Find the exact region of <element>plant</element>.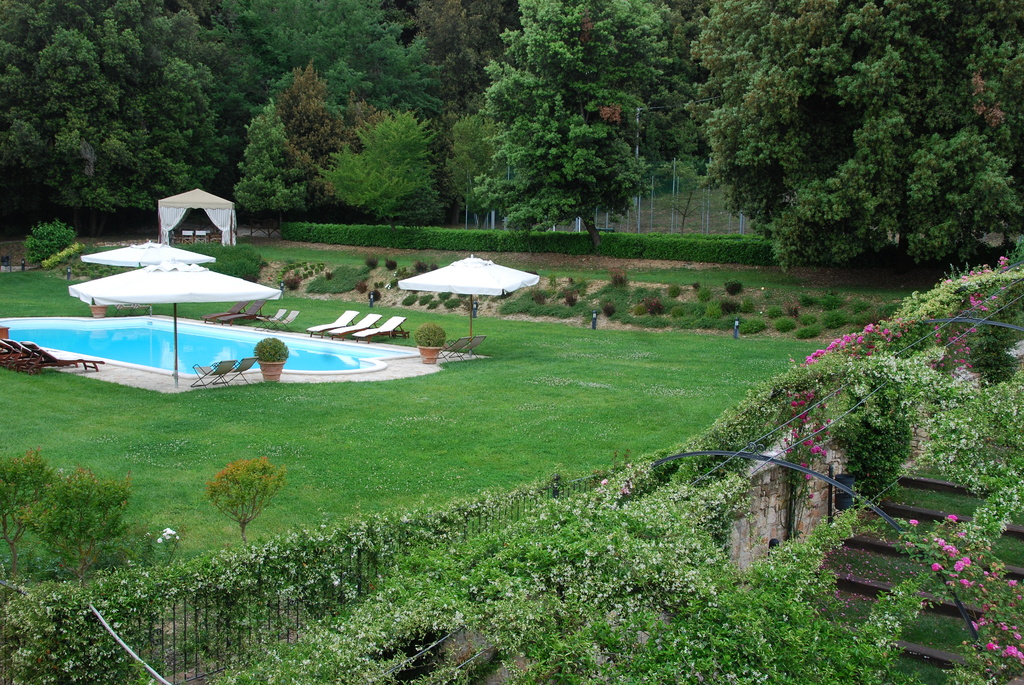
Exact region: <region>692, 283, 703, 287</region>.
